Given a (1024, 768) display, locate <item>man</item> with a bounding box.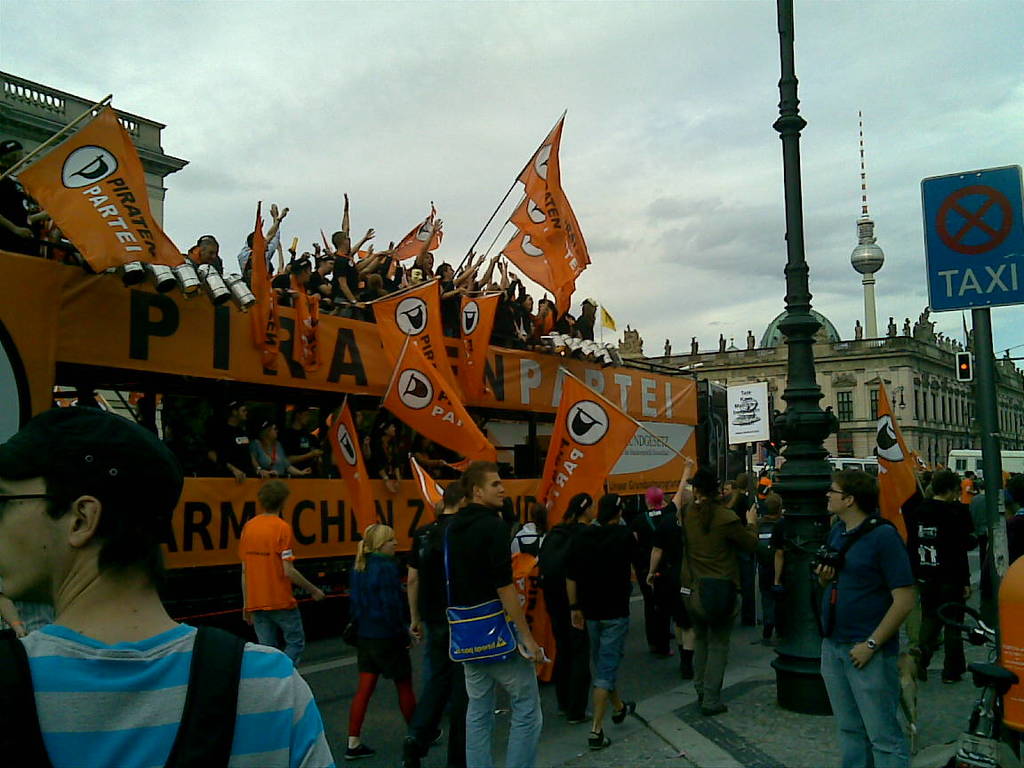
Located: detection(2, 403, 333, 767).
